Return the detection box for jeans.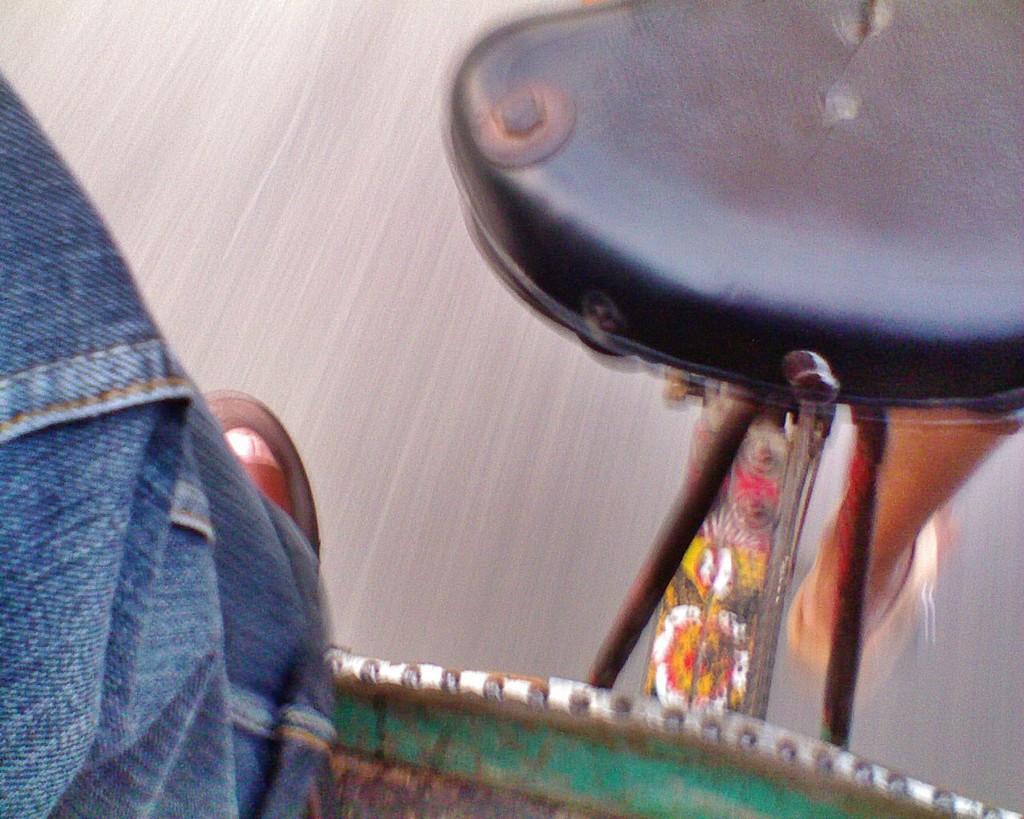
pyautogui.locateOnScreen(0, 69, 334, 818).
